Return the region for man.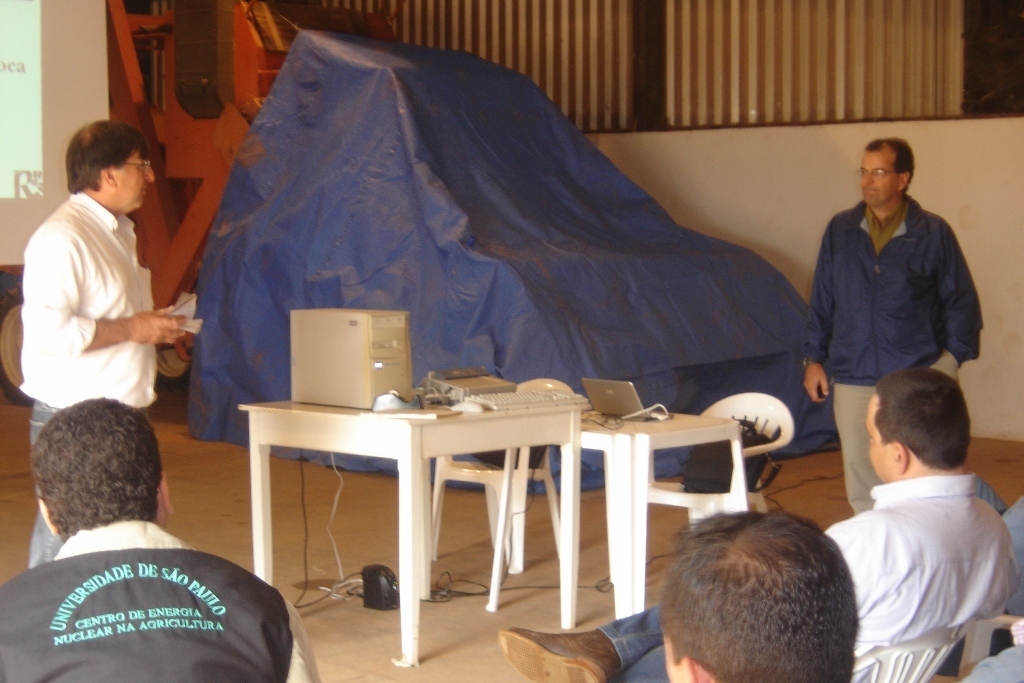
box=[801, 135, 983, 518].
